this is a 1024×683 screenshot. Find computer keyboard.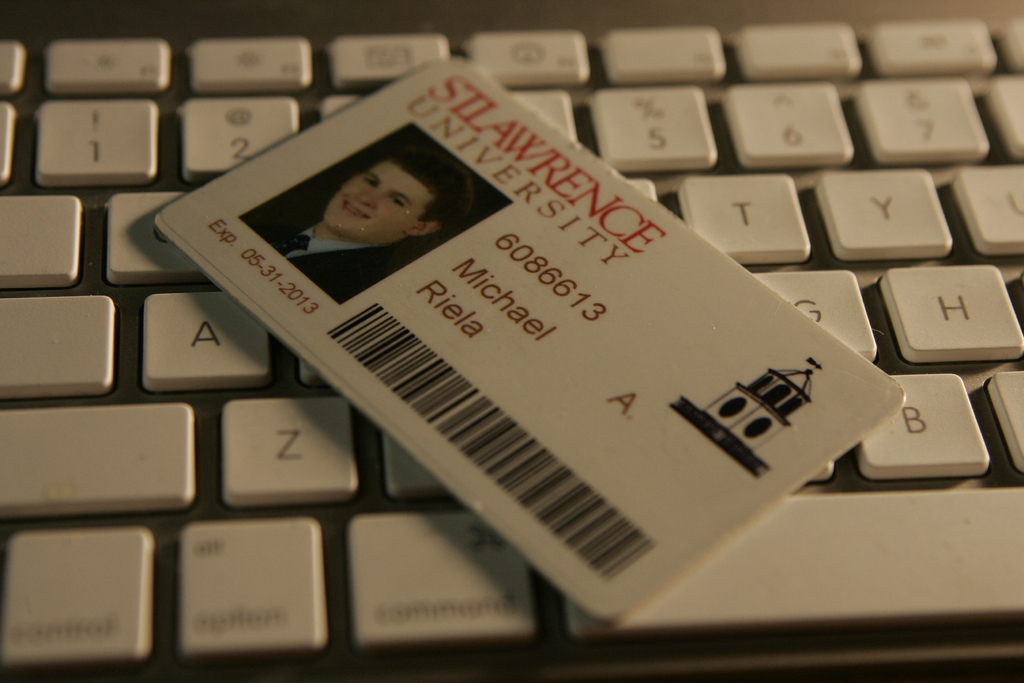
Bounding box: {"left": 0, "top": 15, "right": 1023, "bottom": 682}.
